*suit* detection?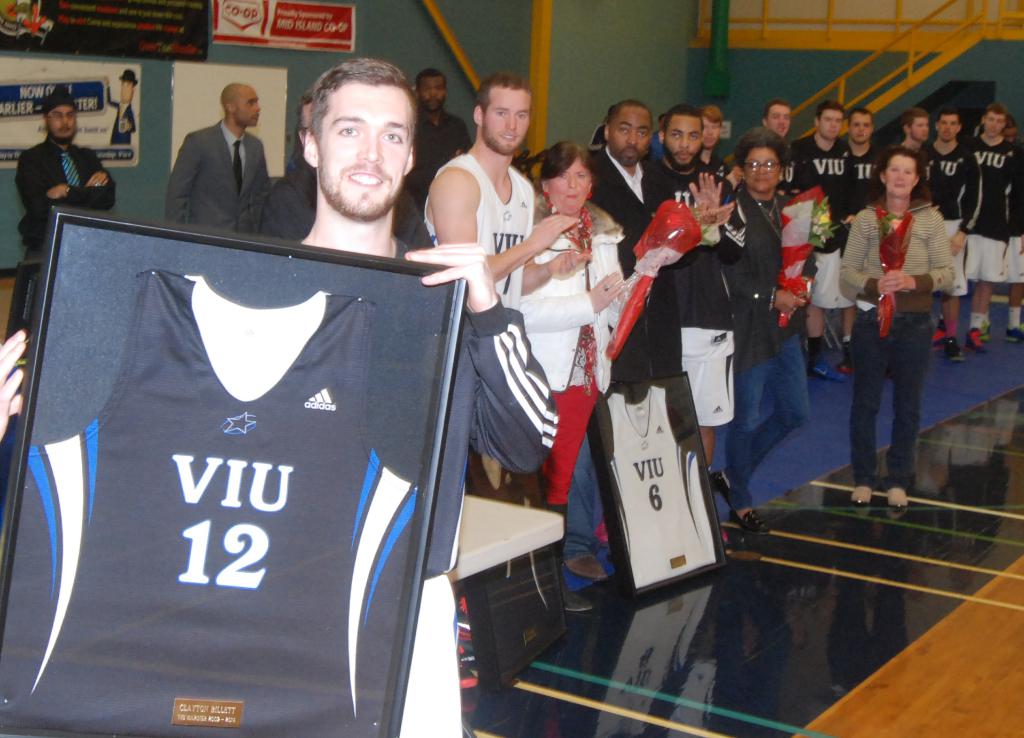
BBox(147, 90, 285, 236)
